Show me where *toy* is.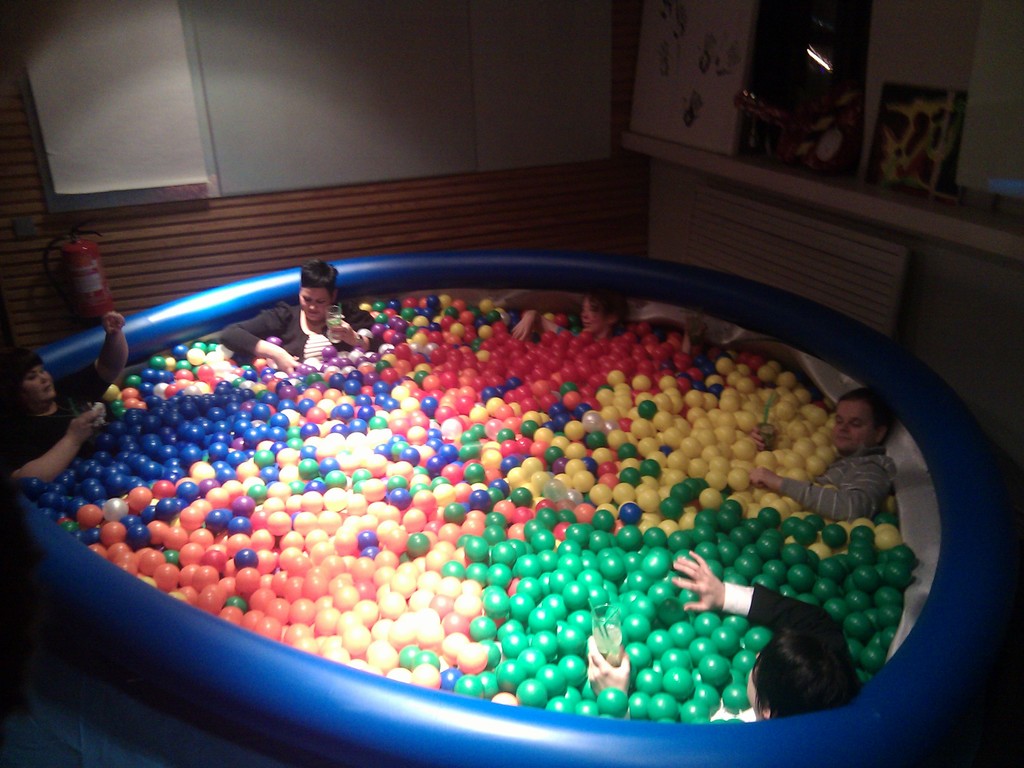
*toy* is at (623,617,652,643).
